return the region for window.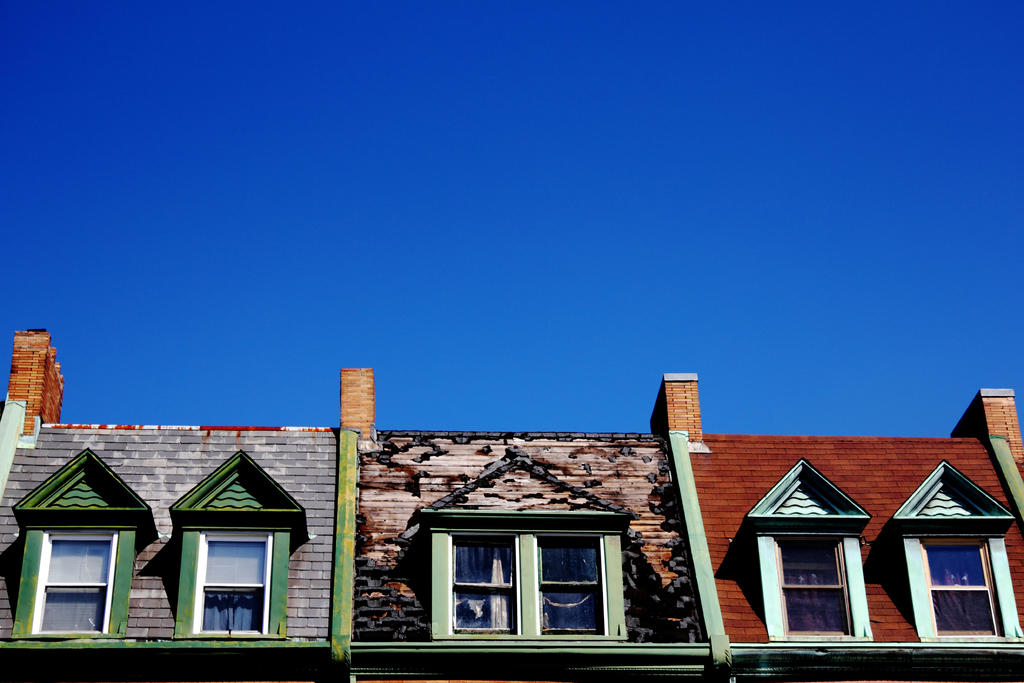
924 539 1005 635.
